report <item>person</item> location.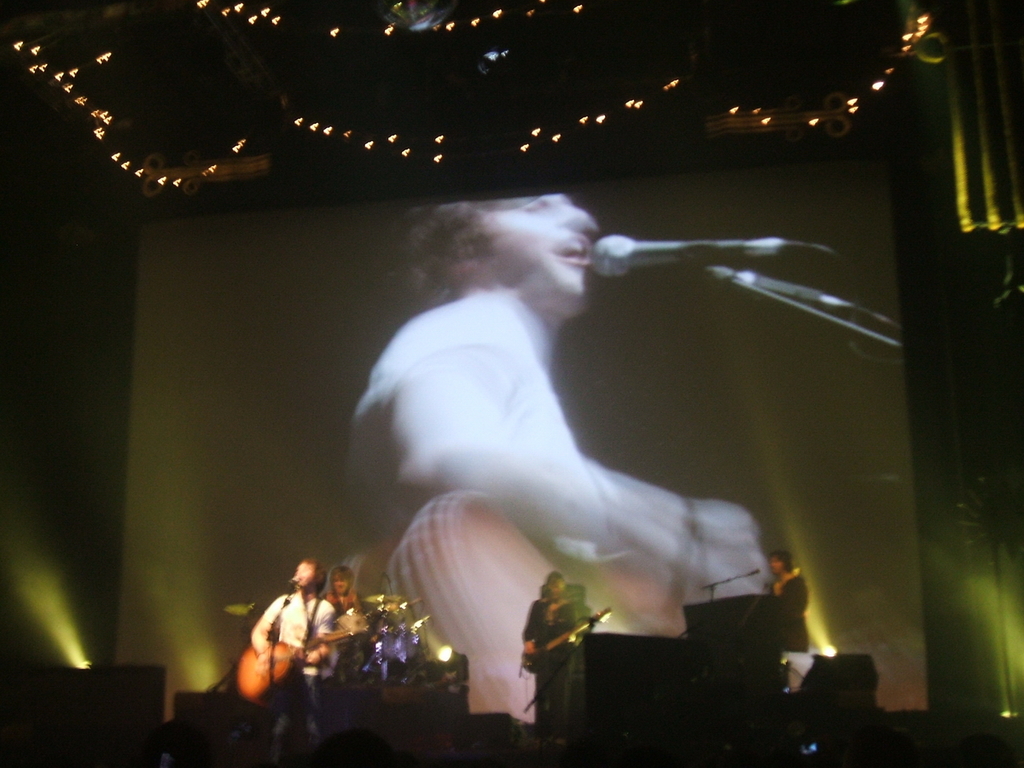
Report: {"x1": 766, "y1": 543, "x2": 812, "y2": 688}.
